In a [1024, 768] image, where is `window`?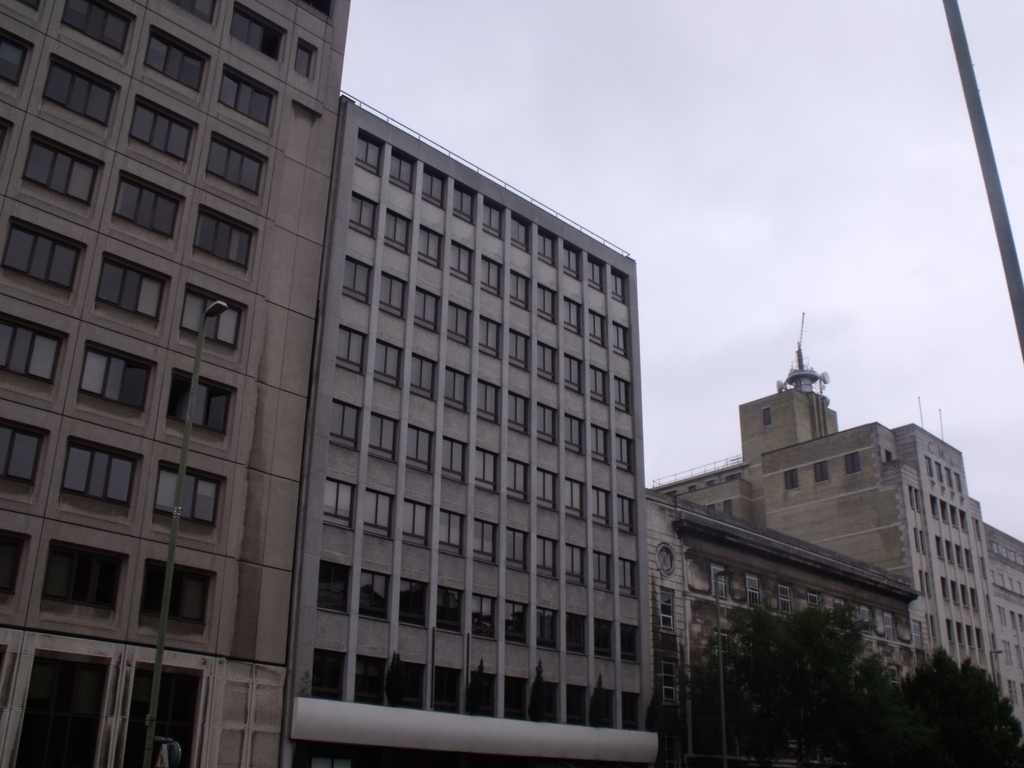
bbox(564, 476, 585, 518).
